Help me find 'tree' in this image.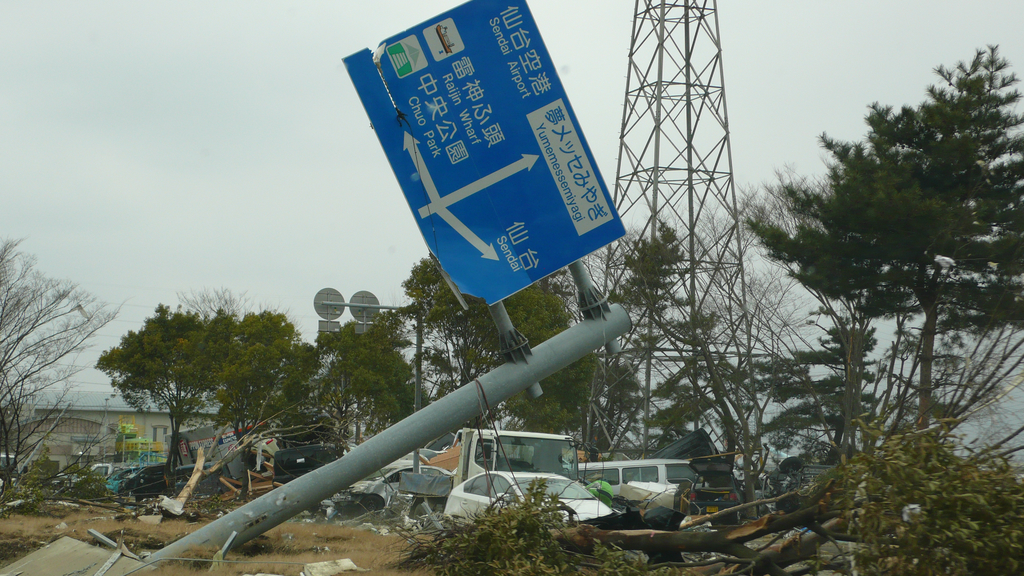
Found it: {"x1": 738, "y1": 41, "x2": 1023, "y2": 447}.
